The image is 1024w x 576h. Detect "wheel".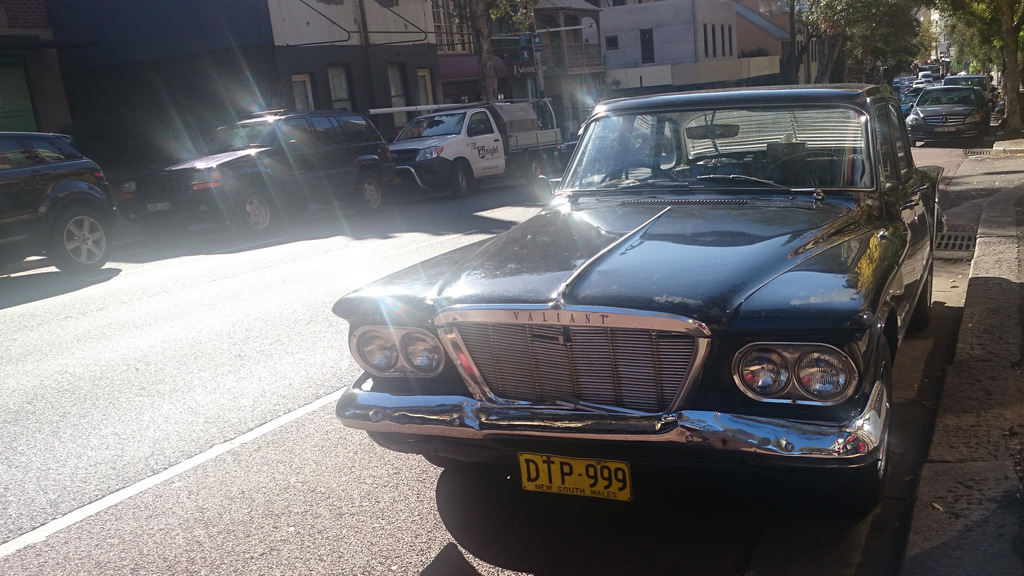
Detection: x1=141 y1=221 x2=188 y2=241.
